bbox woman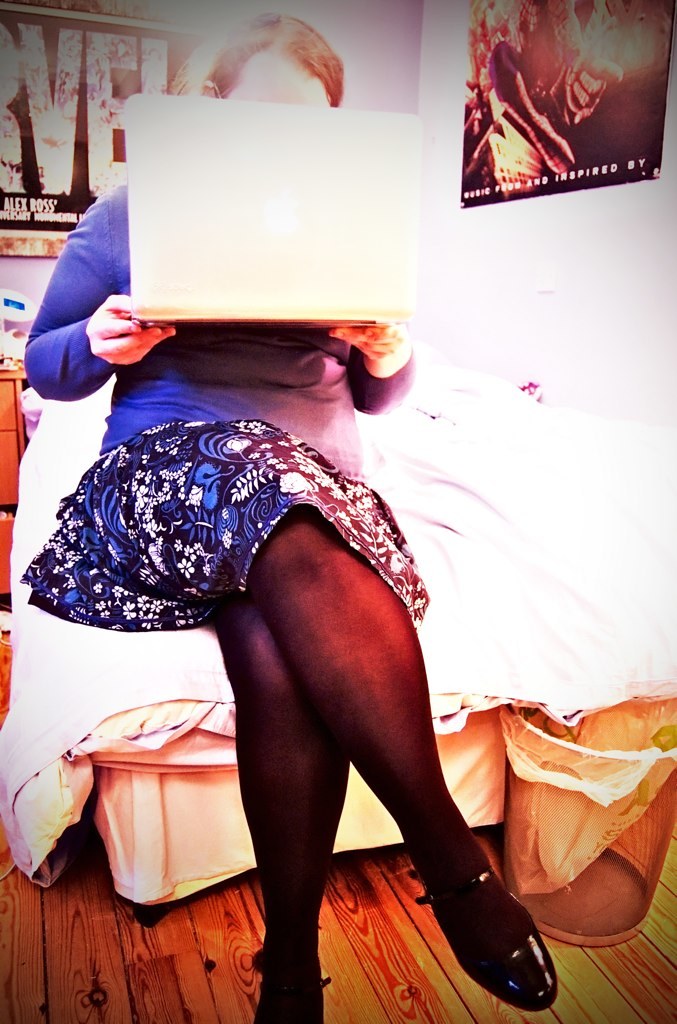
left=25, top=14, right=556, bottom=1023
